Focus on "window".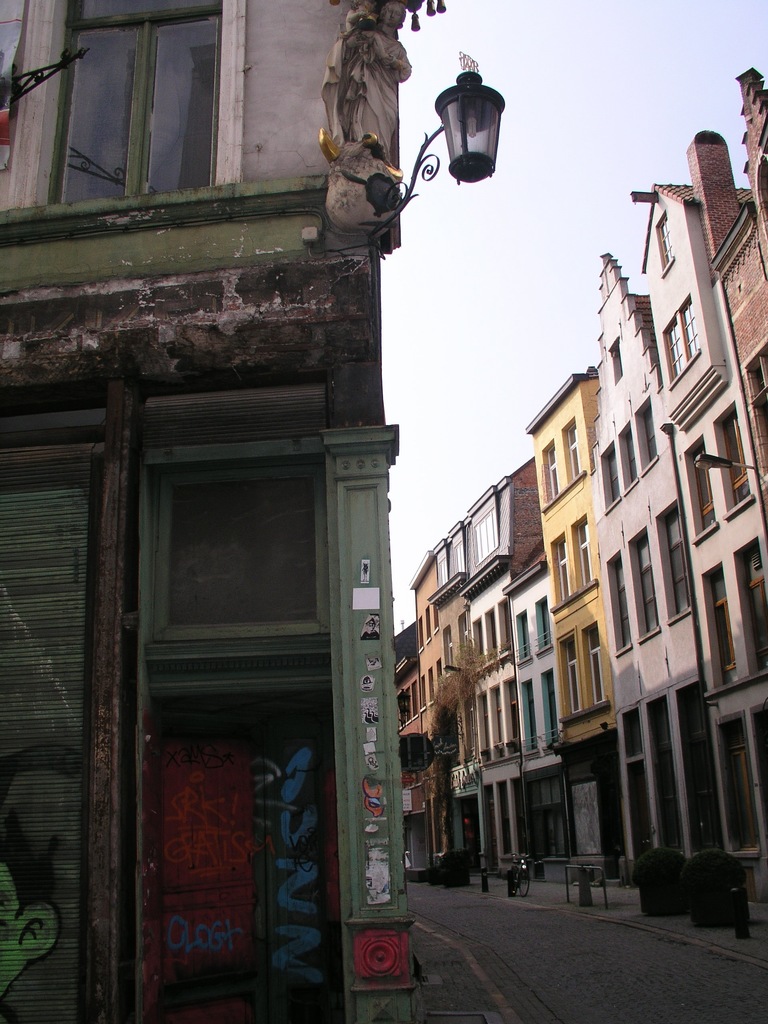
Focused at bbox(665, 321, 696, 386).
